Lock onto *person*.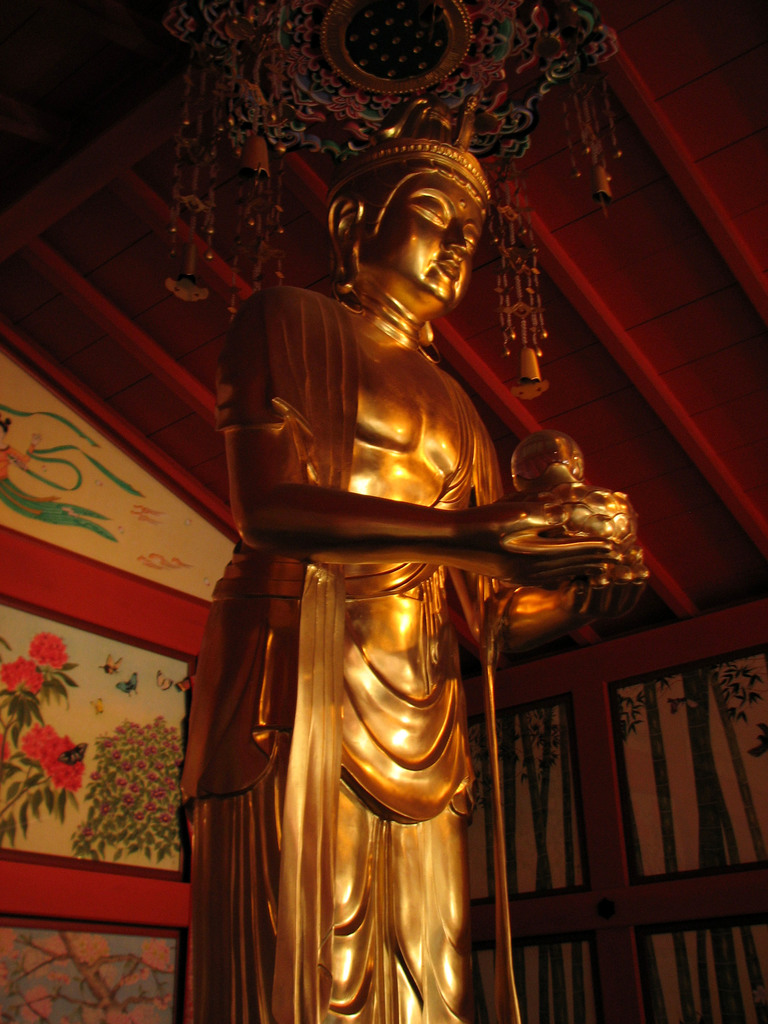
Locked: box(238, 154, 630, 1010).
